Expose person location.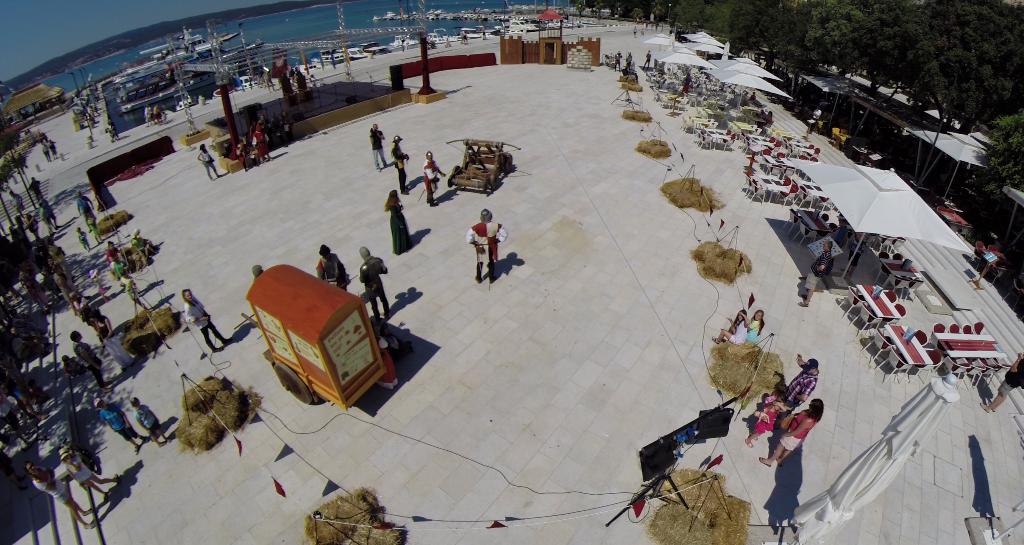
Exposed at bbox(19, 270, 50, 308).
